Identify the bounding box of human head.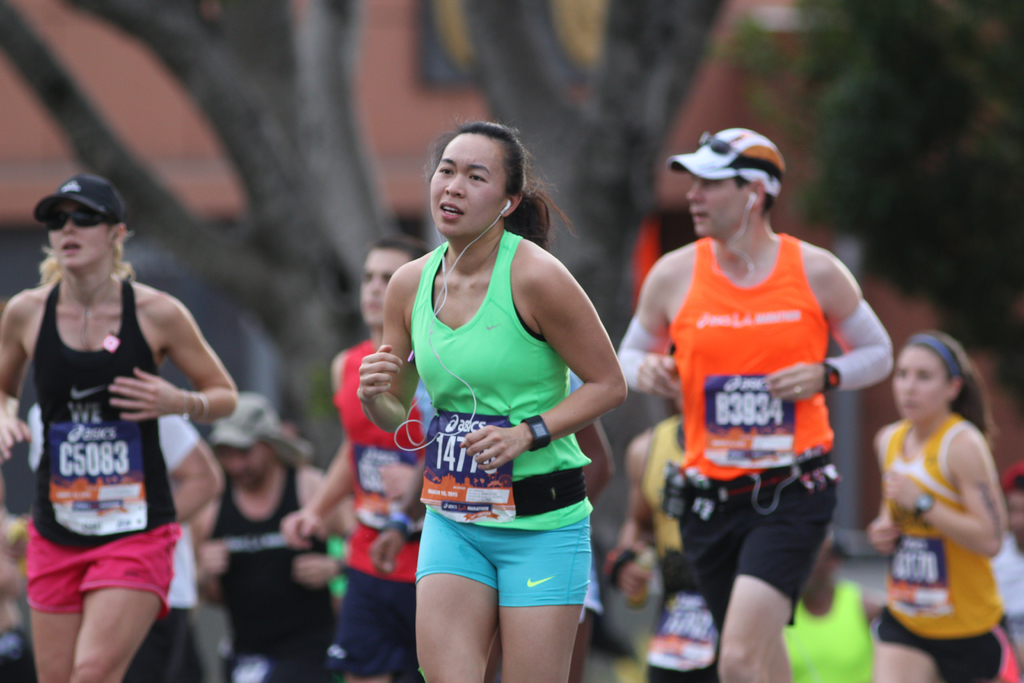
<box>209,393,283,492</box>.
